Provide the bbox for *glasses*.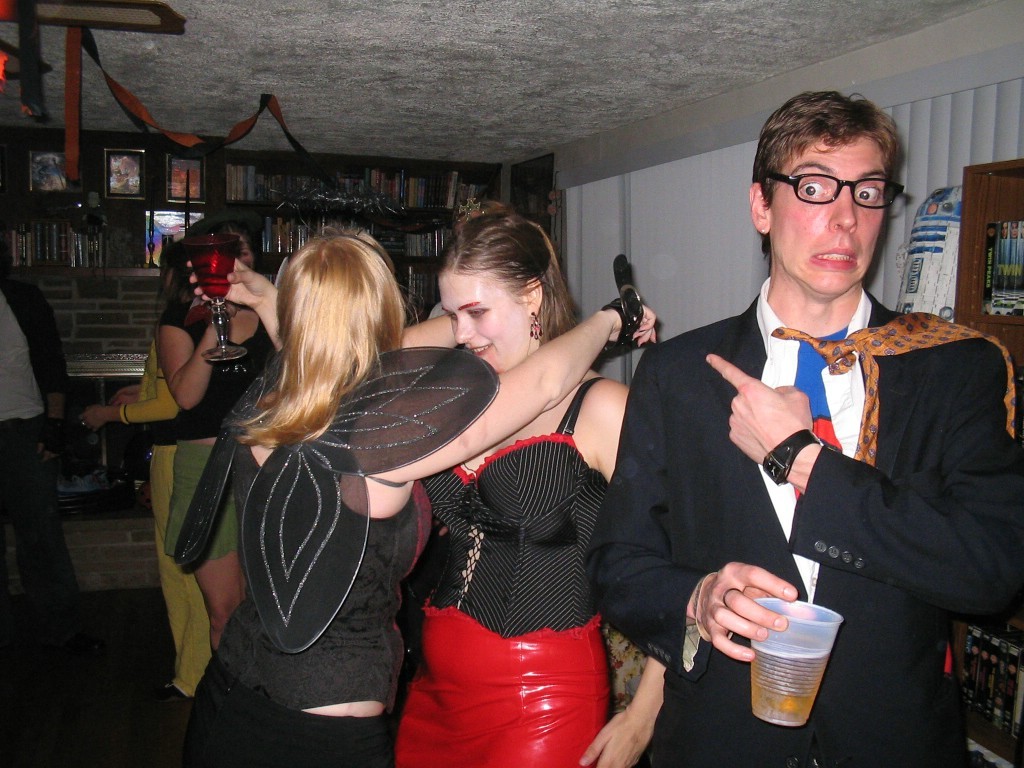
crop(763, 161, 902, 213).
